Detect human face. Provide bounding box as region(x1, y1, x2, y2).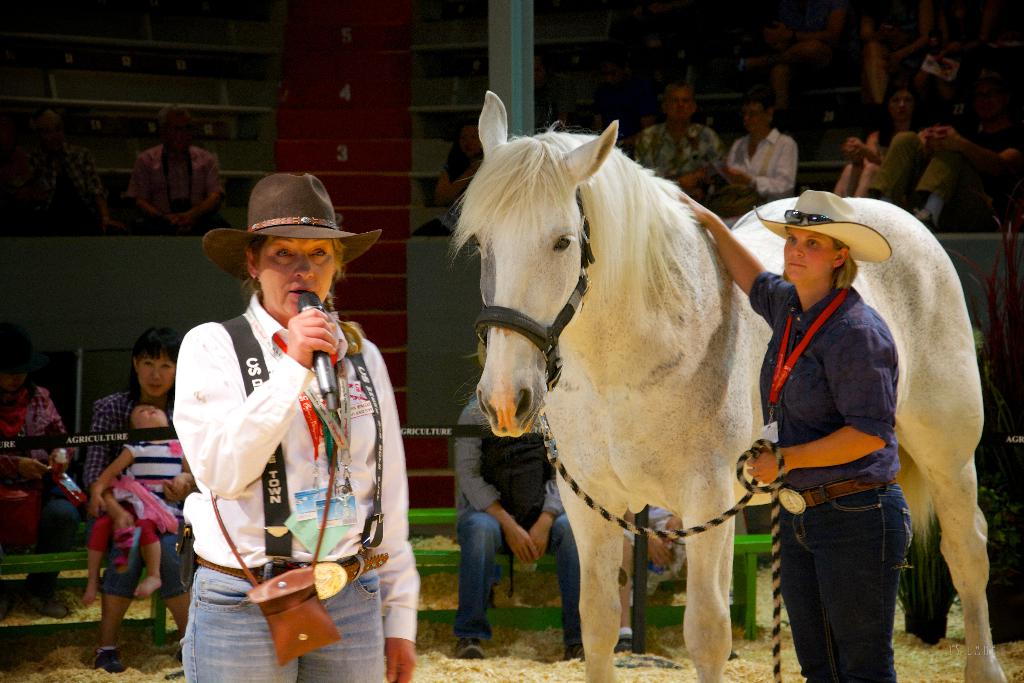
region(136, 358, 172, 395).
